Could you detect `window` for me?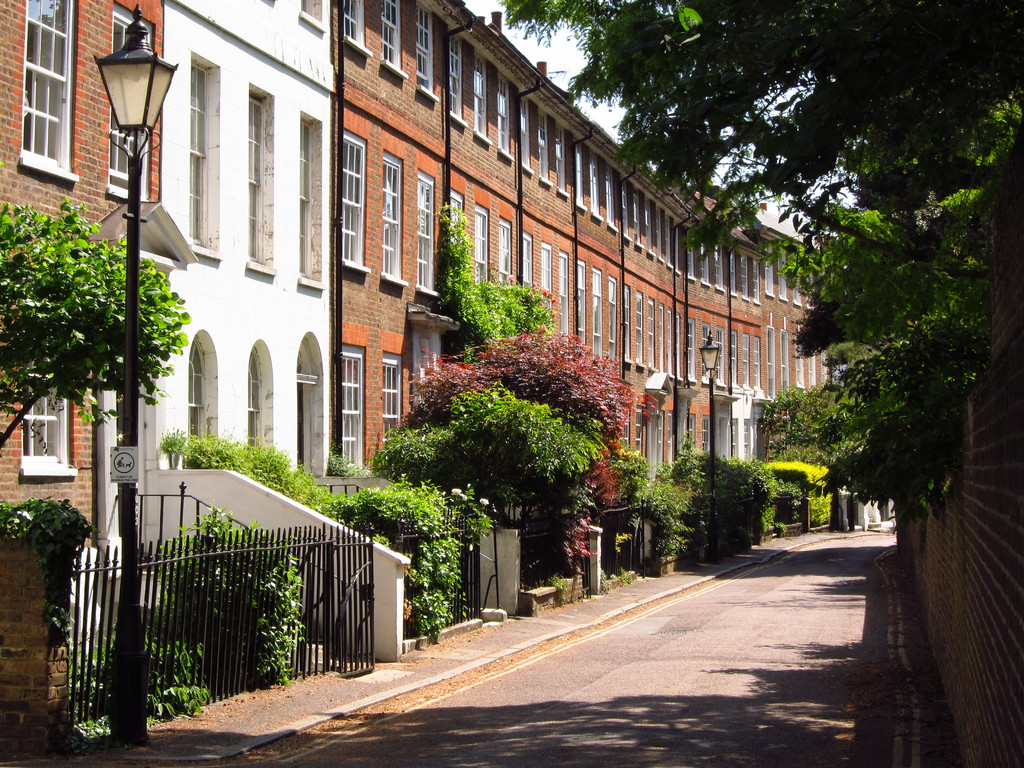
Detection result: {"left": 557, "top": 246, "right": 570, "bottom": 338}.
